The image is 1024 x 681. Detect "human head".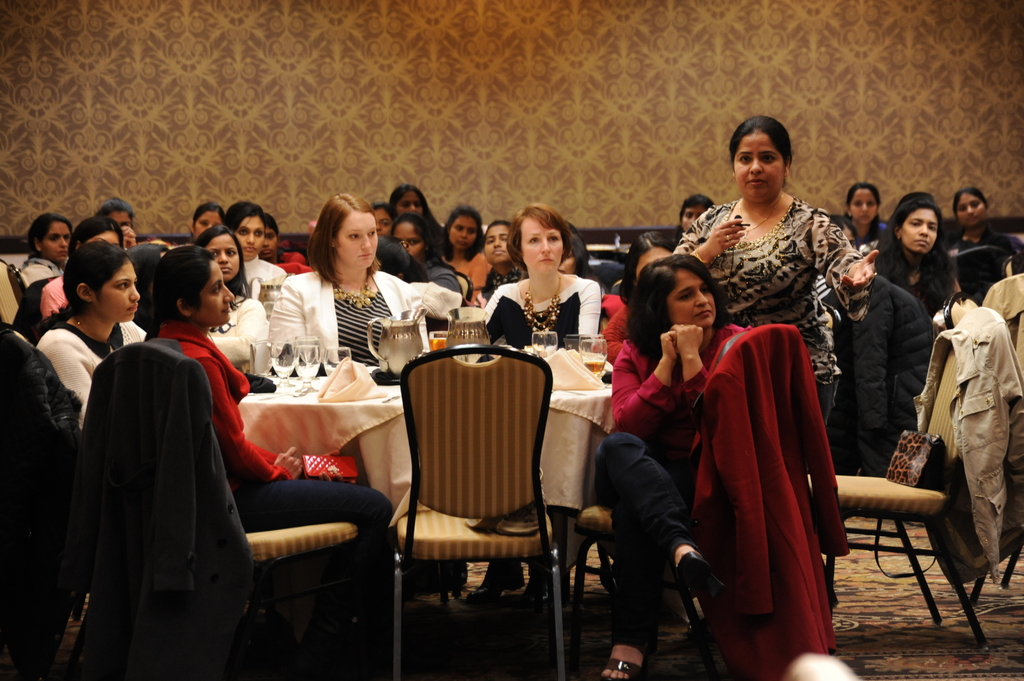
Detection: 260:210:283:256.
